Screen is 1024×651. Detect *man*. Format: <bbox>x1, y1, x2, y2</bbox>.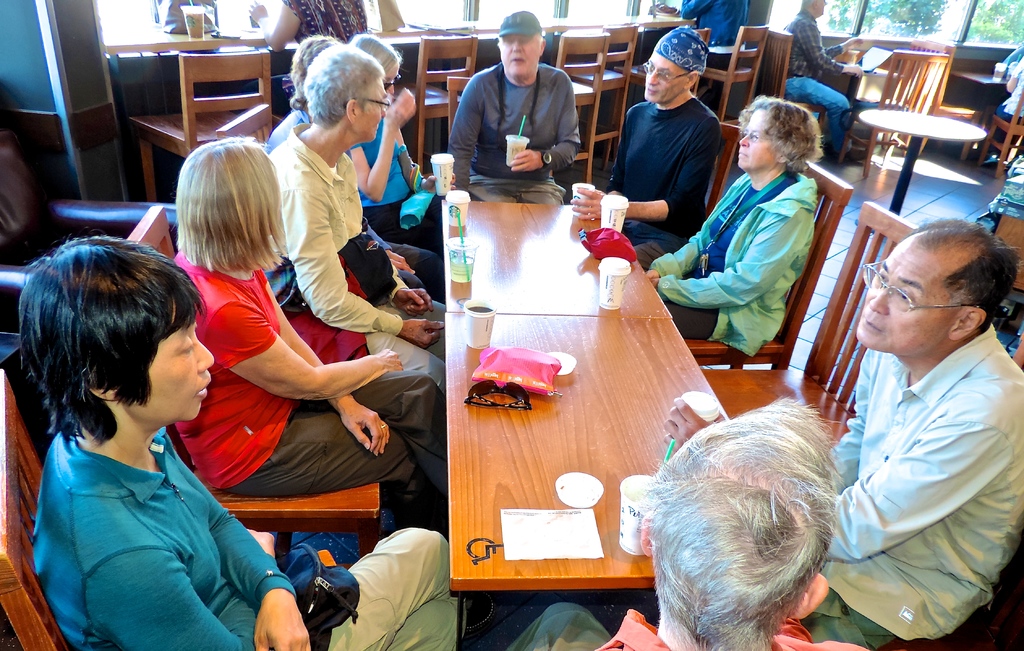
<bbox>572, 23, 721, 269</bbox>.
